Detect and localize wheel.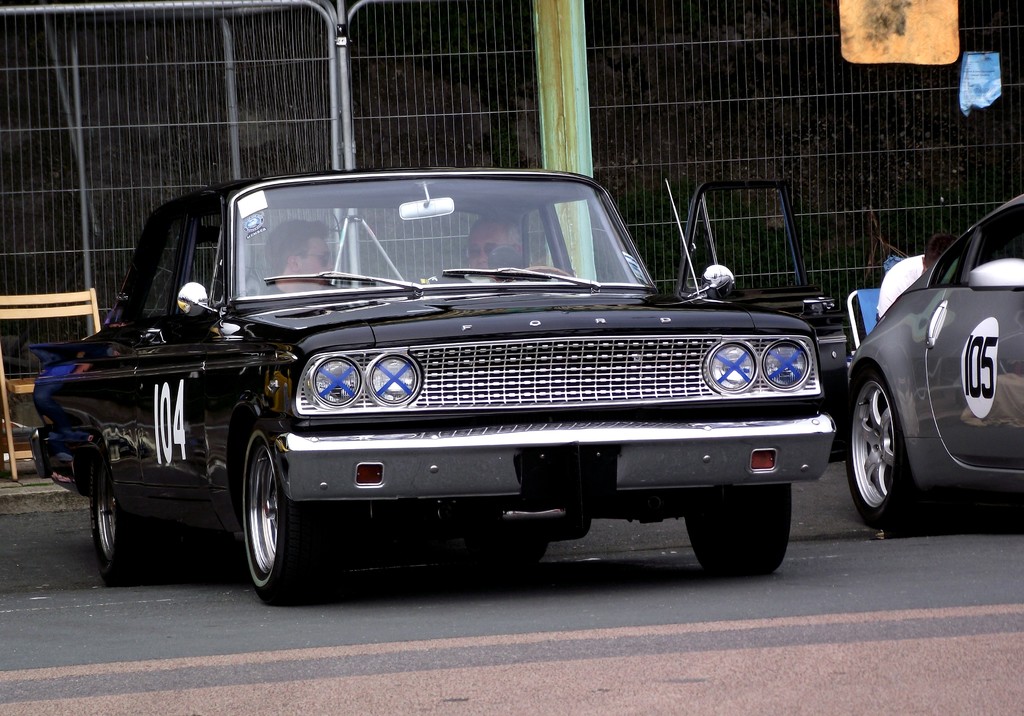
Localized at crop(854, 362, 929, 520).
